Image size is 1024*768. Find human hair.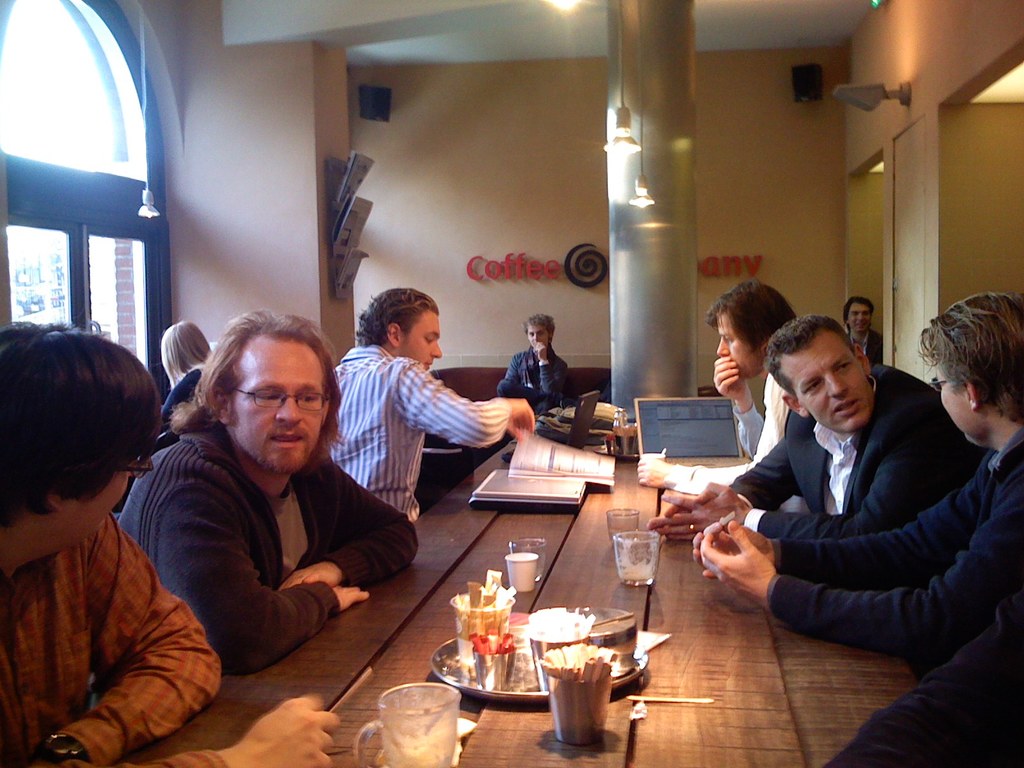
Rect(348, 280, 436, 355).
